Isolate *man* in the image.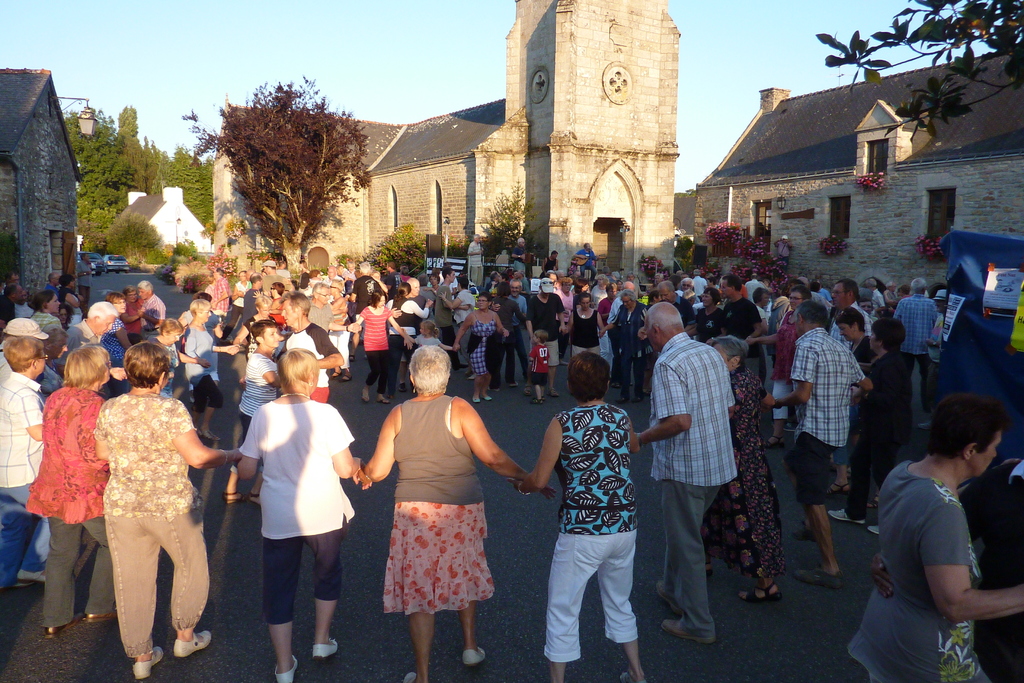
Isolated region: {"x1": 687, "y1": 265, "x2": 705, "y2": 292}.
